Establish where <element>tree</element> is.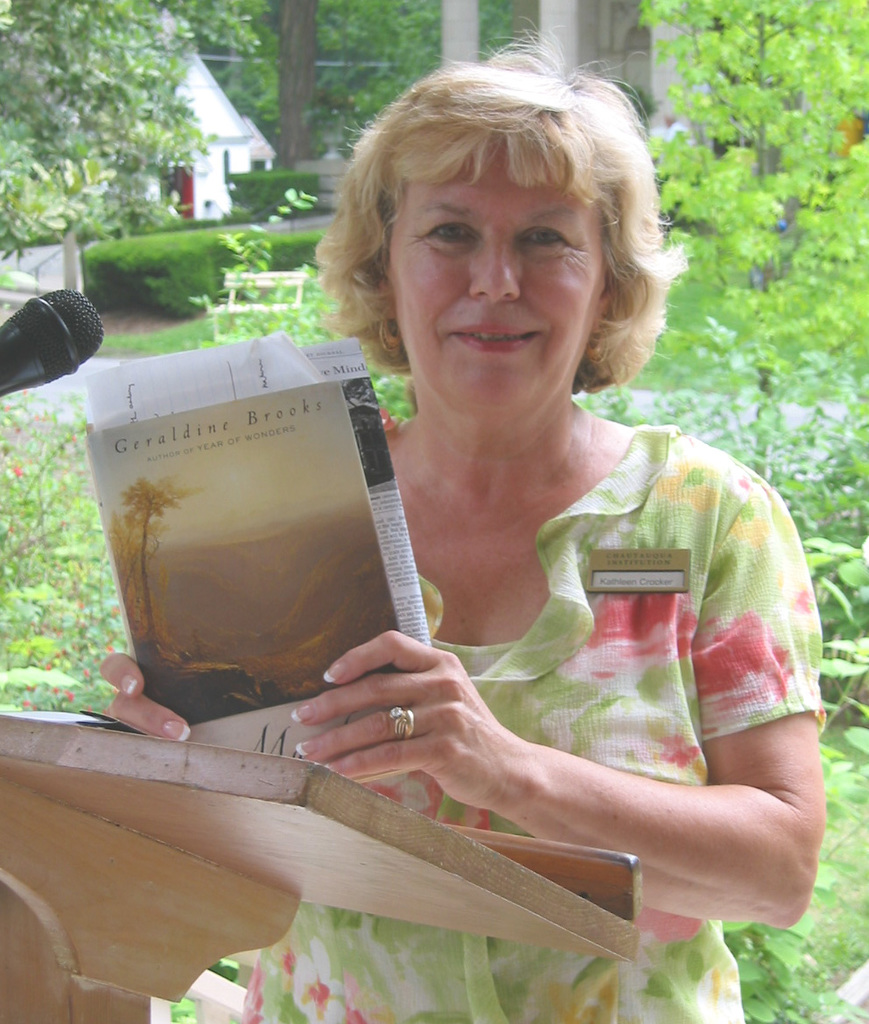
Established at Rect(641, 0, 868, 494).
